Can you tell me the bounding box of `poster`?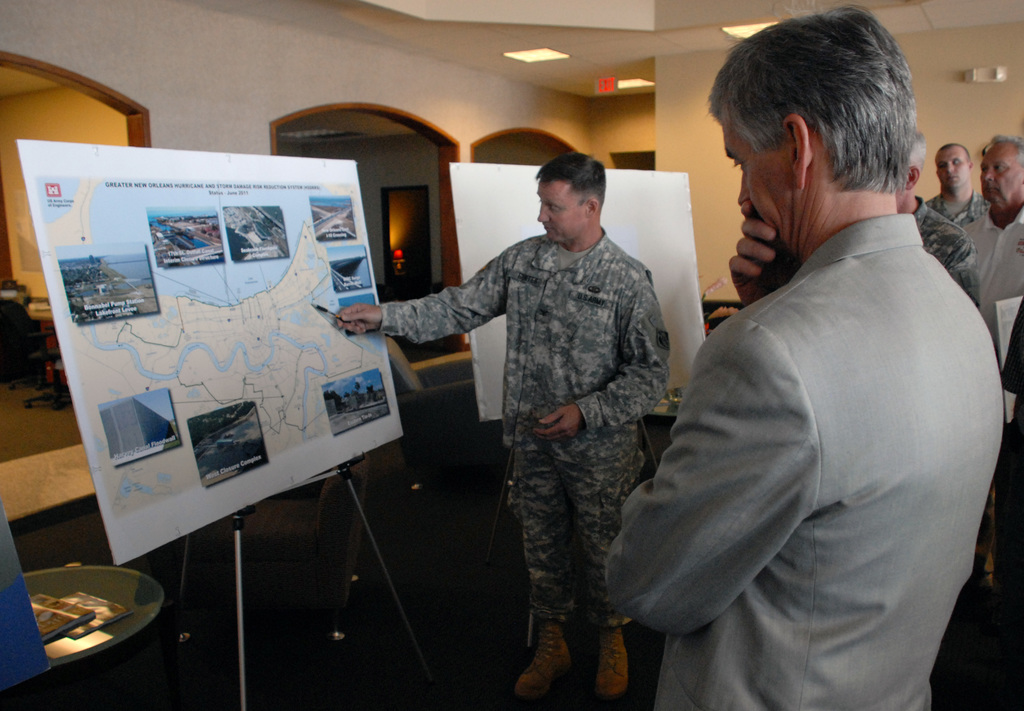
bbox=(34, 174, 393, 518).
